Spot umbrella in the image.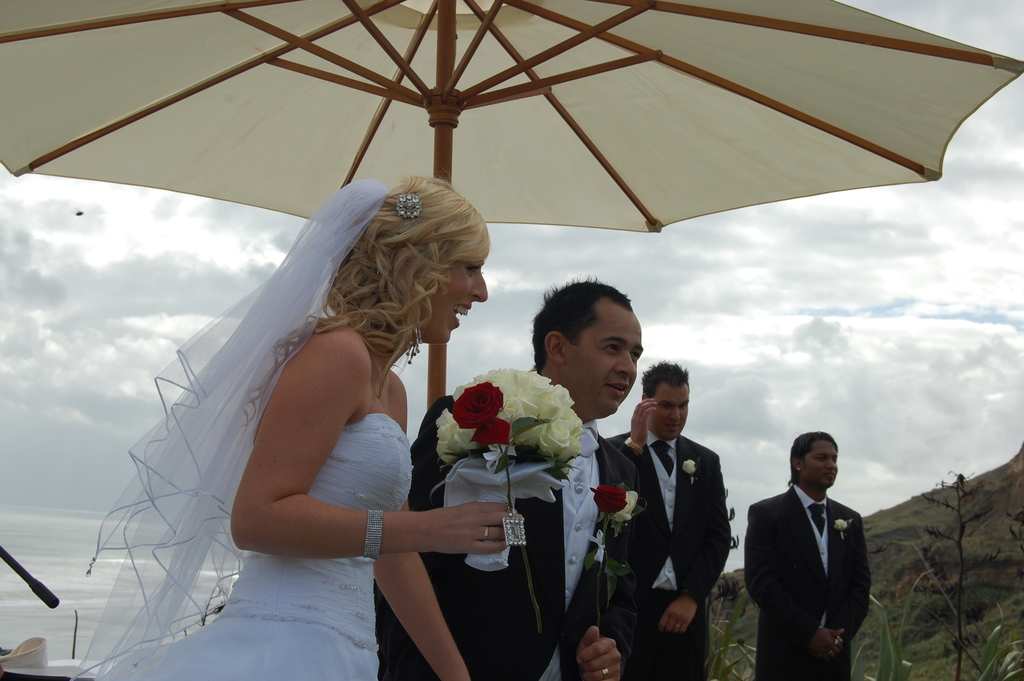
umbrella found at <region>1, 1, 1023, 410</region>.
